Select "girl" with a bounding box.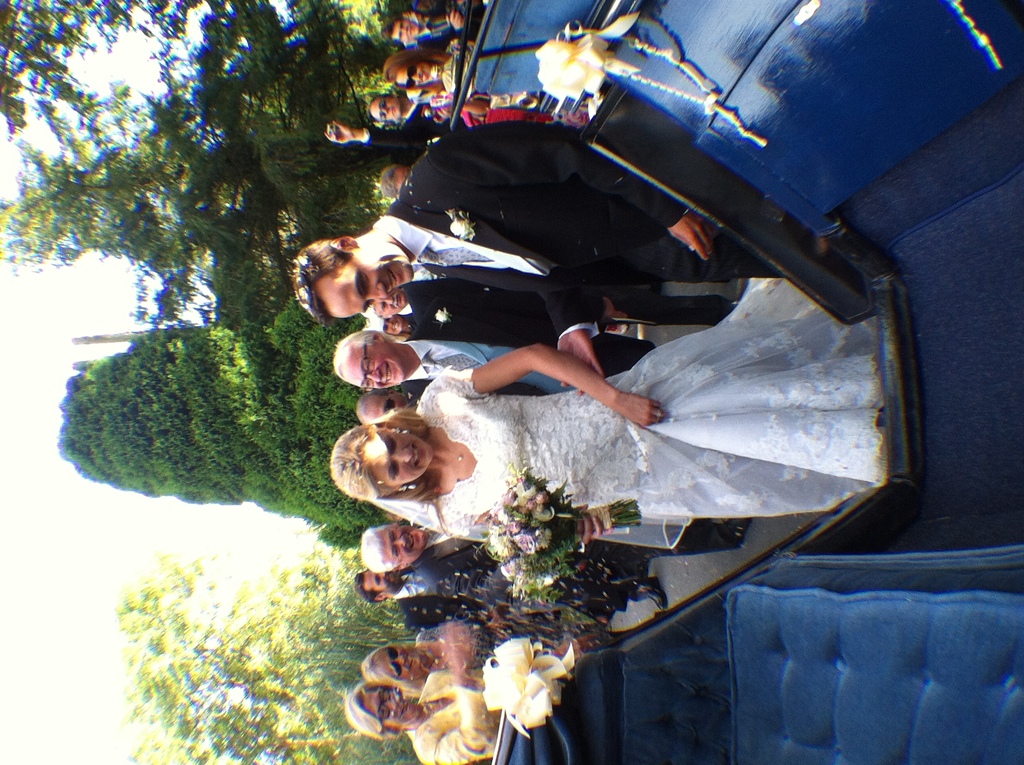
region(329, 279, 893, 511).
